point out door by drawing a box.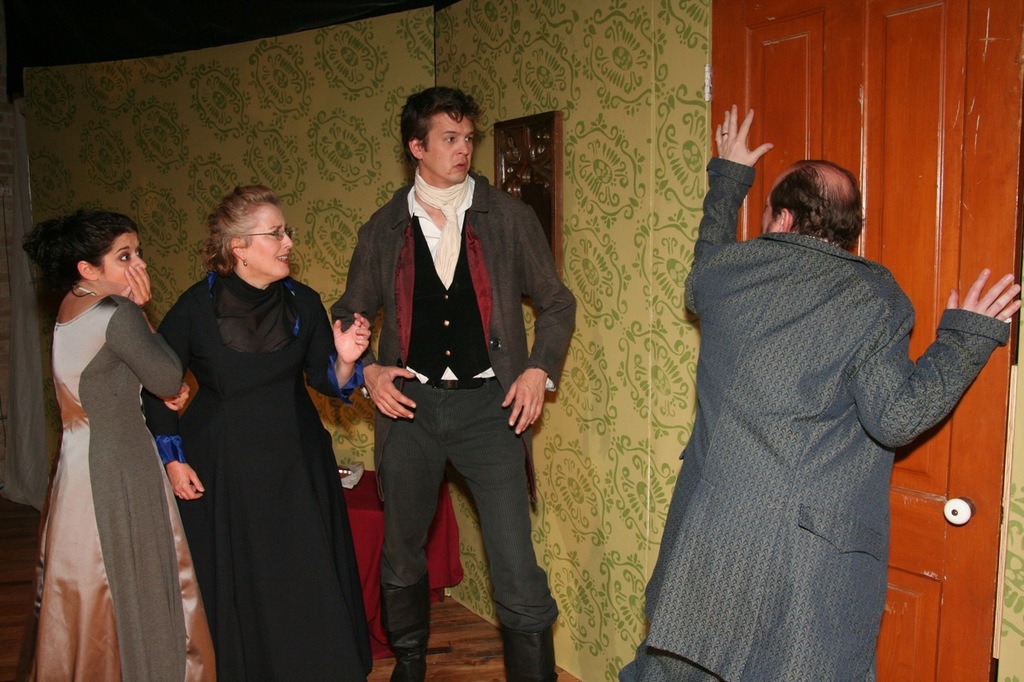
(746, 0, 1023, 679).
